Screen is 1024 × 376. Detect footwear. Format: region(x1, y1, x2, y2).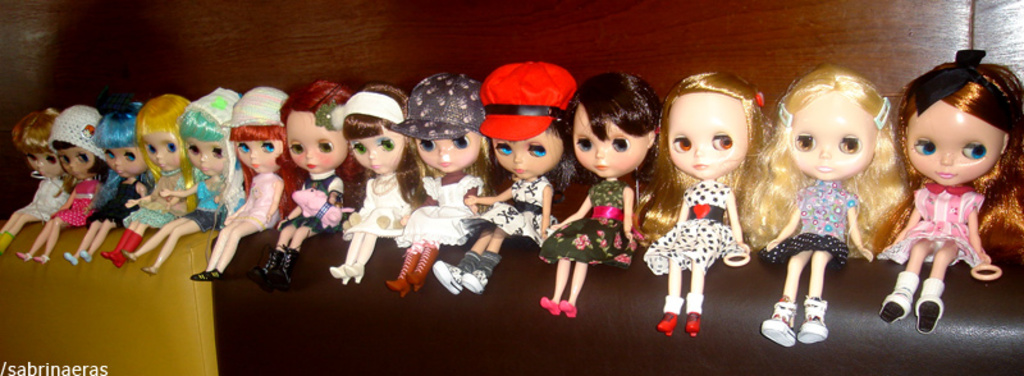
region(760, 299, 794, 350).
